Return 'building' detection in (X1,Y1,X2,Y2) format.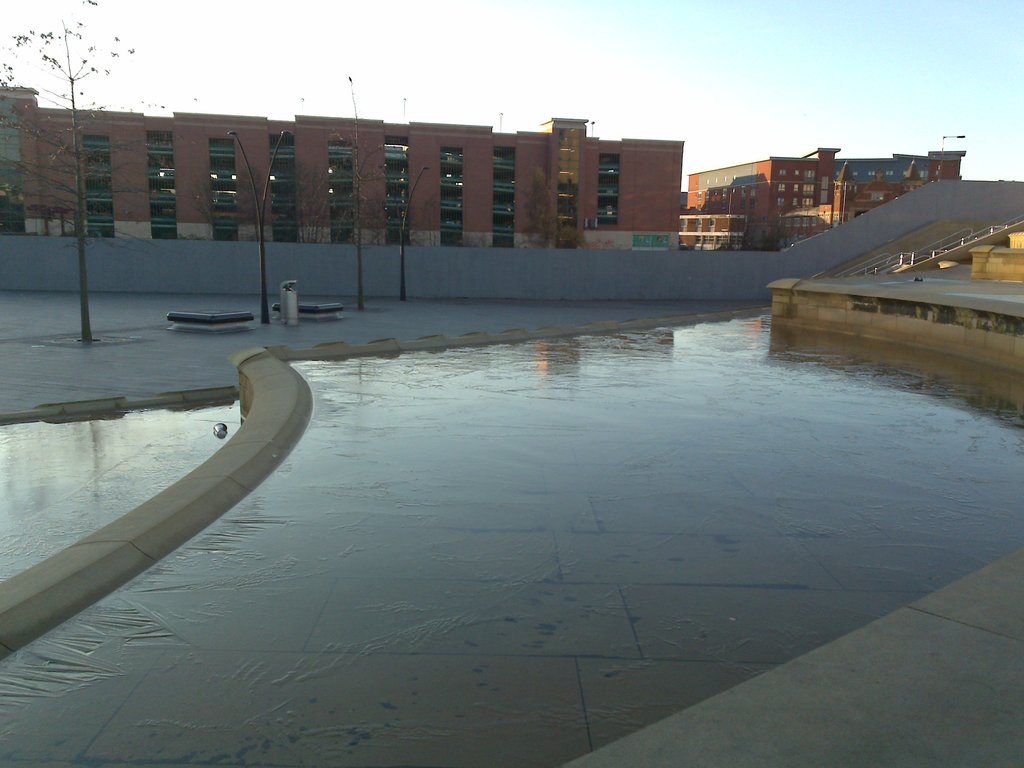
(0,81,685,252).
